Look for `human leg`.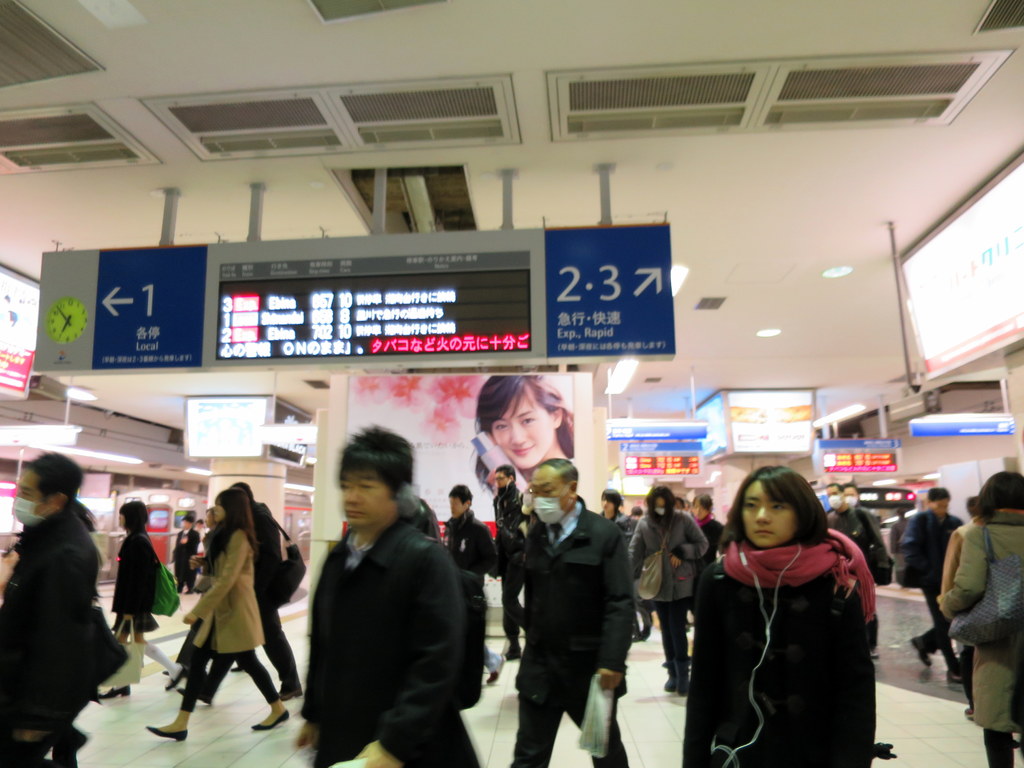
Found: bbox=[266, 604, 307, 696].
